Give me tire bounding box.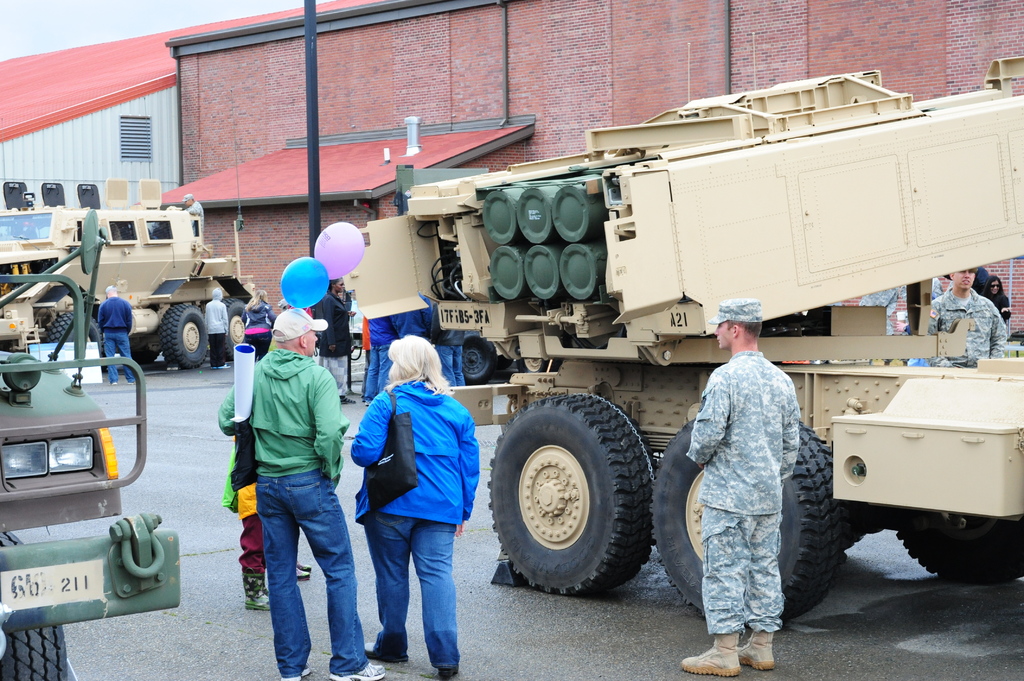
bbox=(163, 303, 214, 367).
